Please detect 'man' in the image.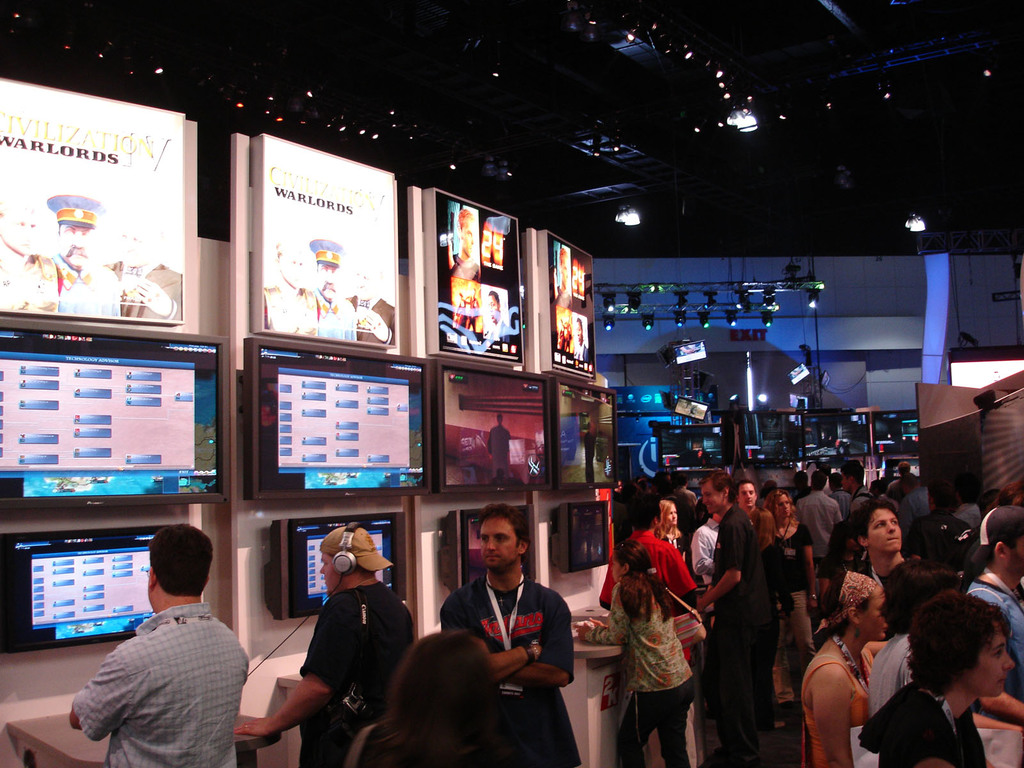
0,191,47,311.
